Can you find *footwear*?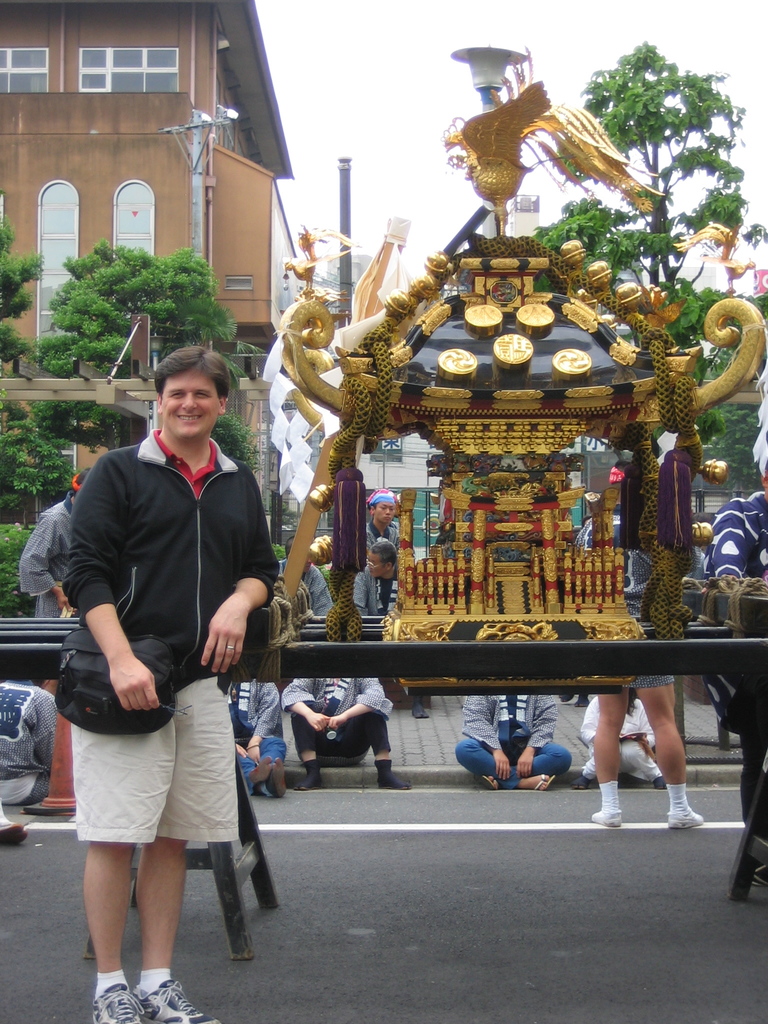
Yes, bounding box: 590/810/641/829.
